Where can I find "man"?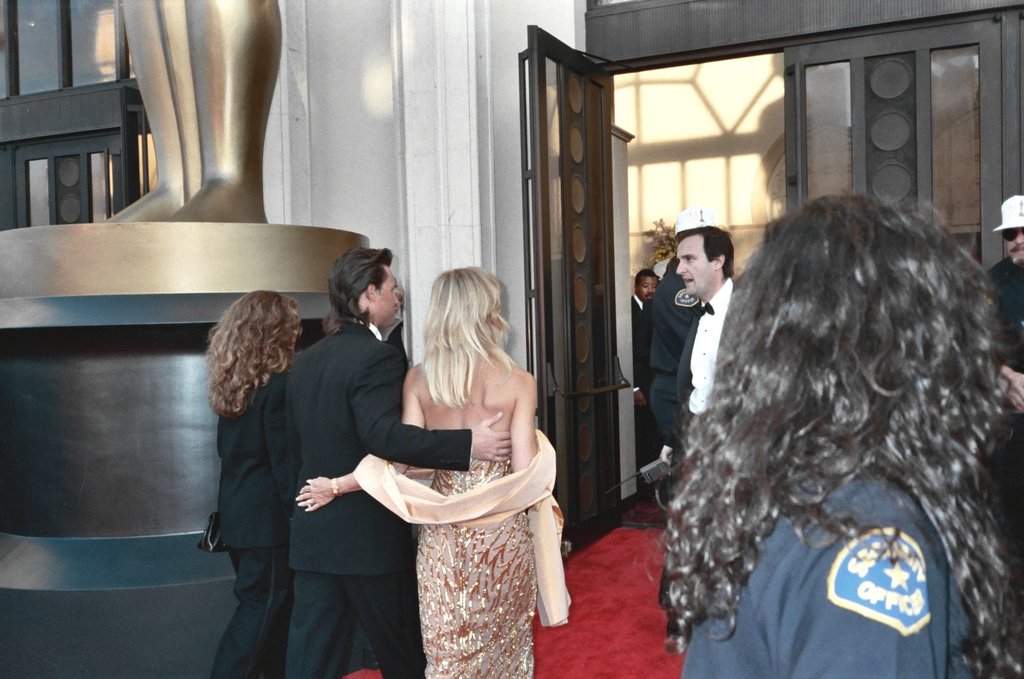
You can find it at region(629, 267, 658, 485).
